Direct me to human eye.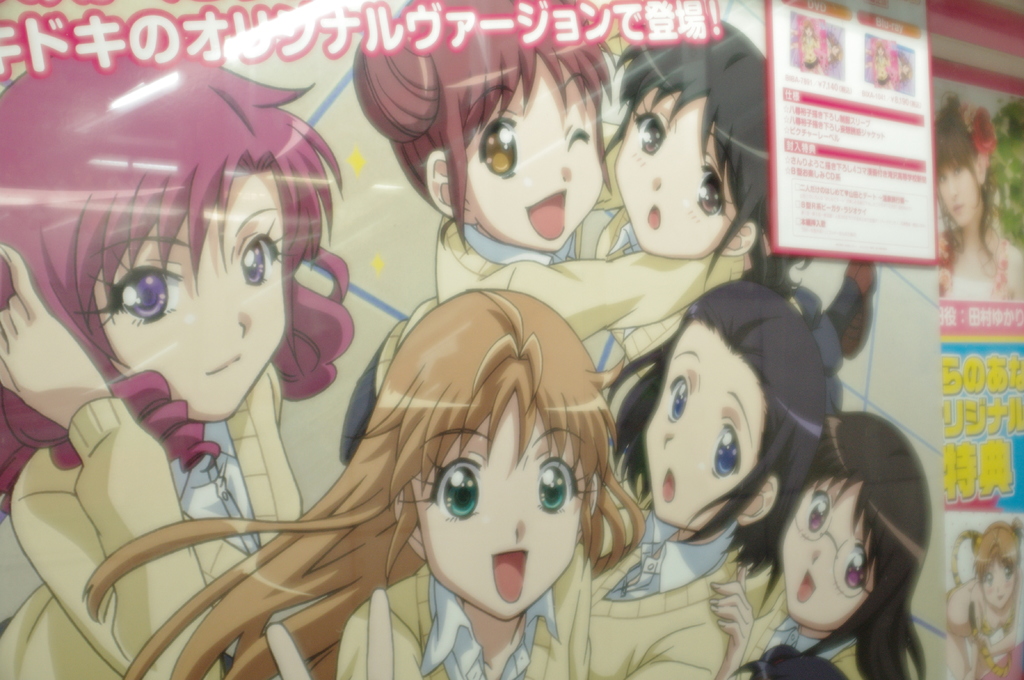
Direction: bbox=[1004, 562, 1014, 578].
